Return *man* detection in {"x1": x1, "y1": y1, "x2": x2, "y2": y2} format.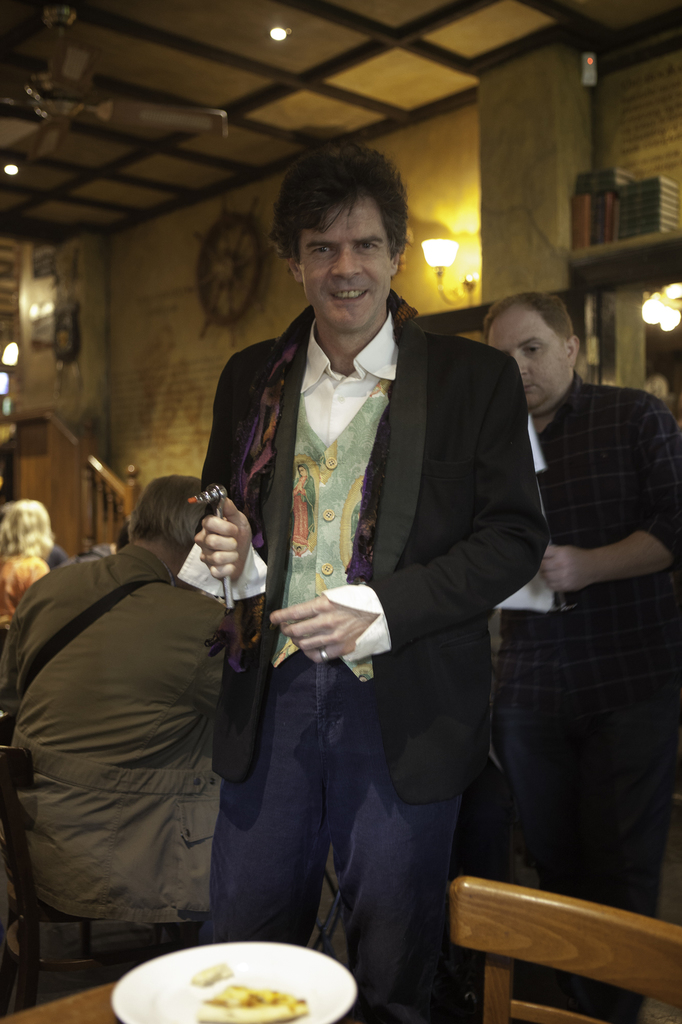
{"x1": 0, "y1": 479, "x2": 358, "y2": 984}.
